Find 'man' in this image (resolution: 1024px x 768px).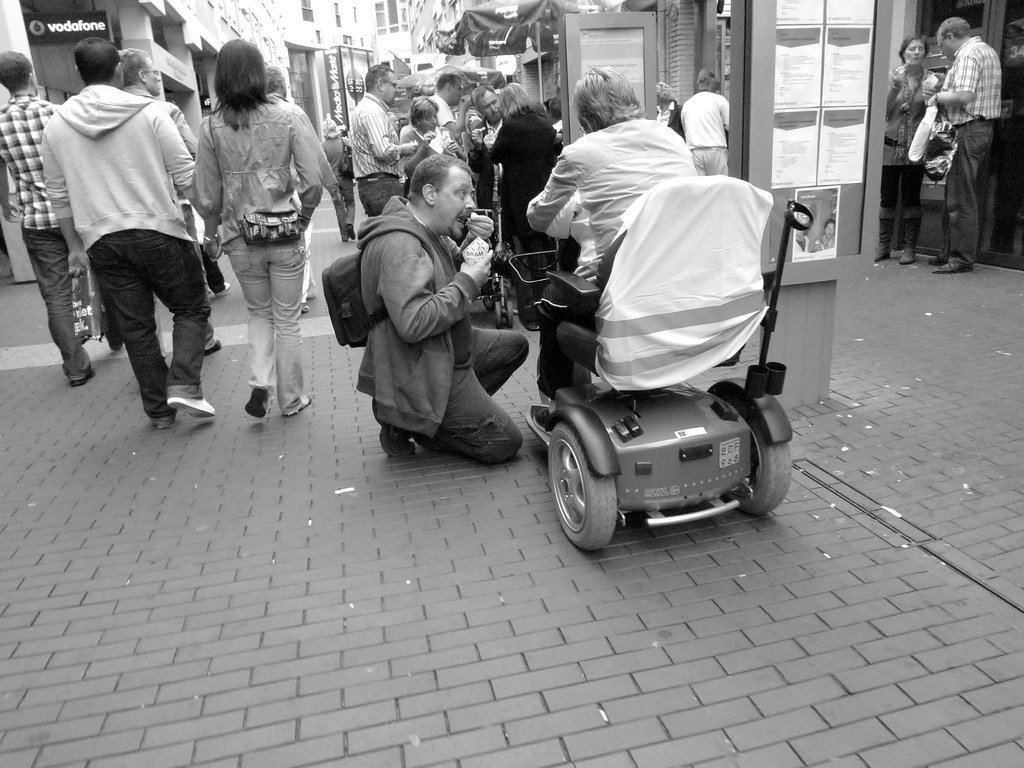
<region>111, 49, 209, 356</region>.
